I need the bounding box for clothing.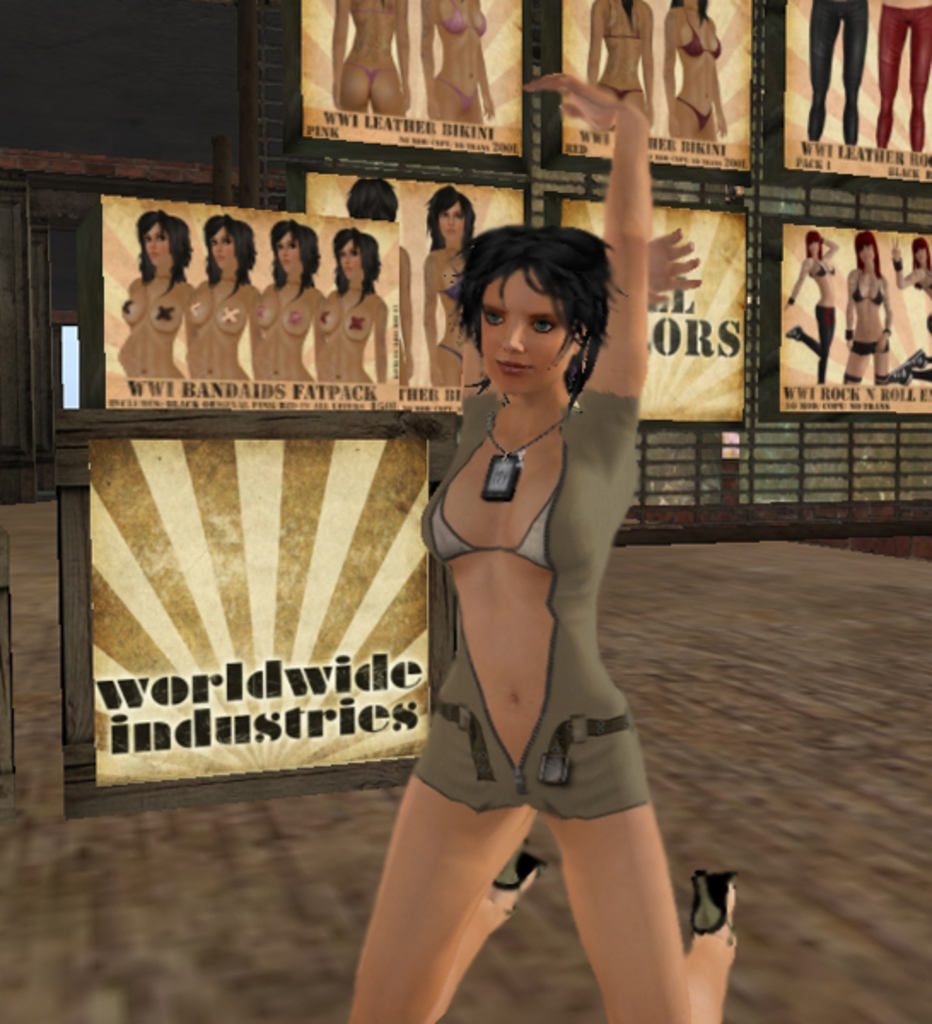
Here it is: region(673, 2, 724, 60).
